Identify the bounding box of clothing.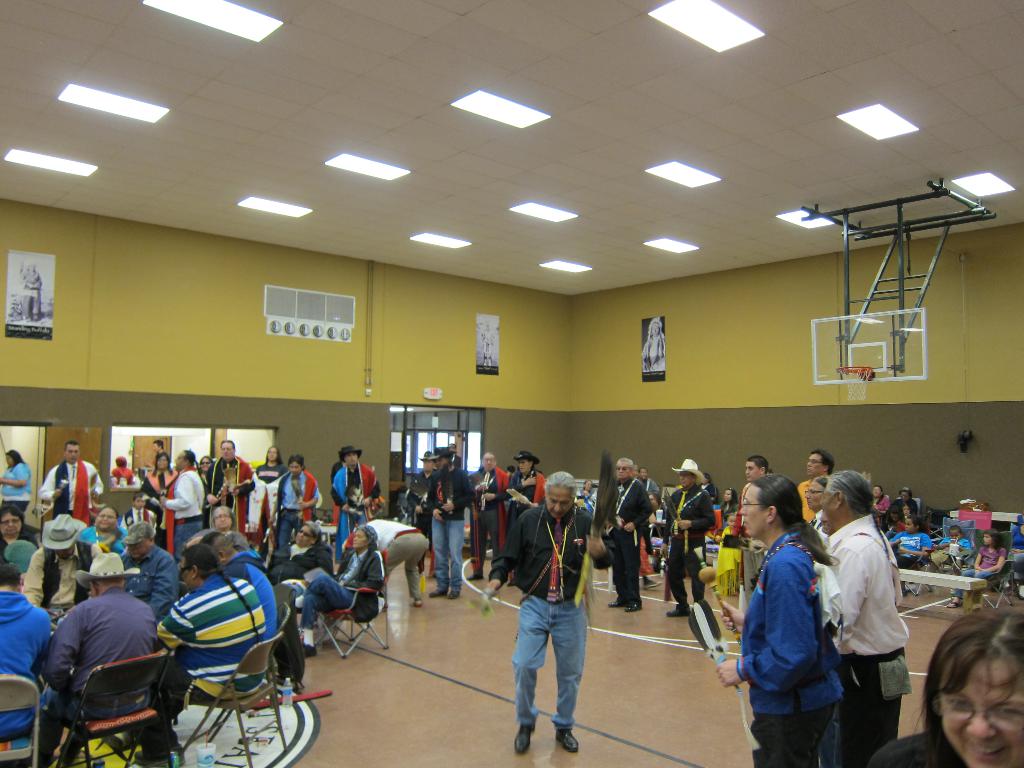
170,468,196,557.
